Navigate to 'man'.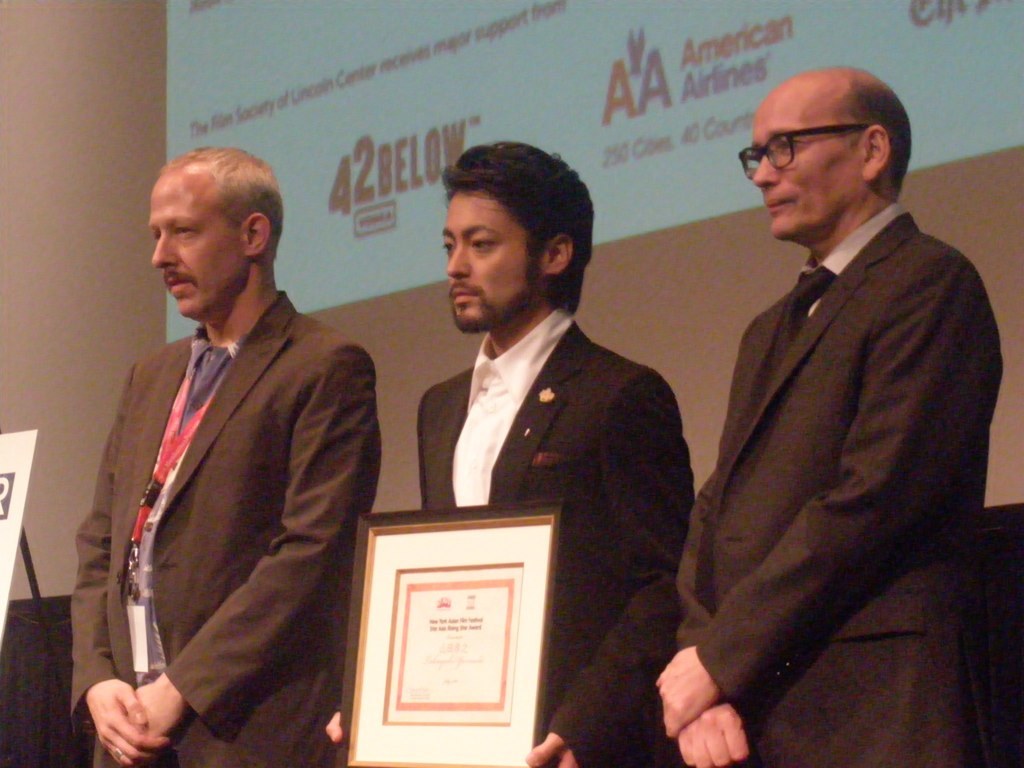
Navigation target: 653 67 1004 767.
